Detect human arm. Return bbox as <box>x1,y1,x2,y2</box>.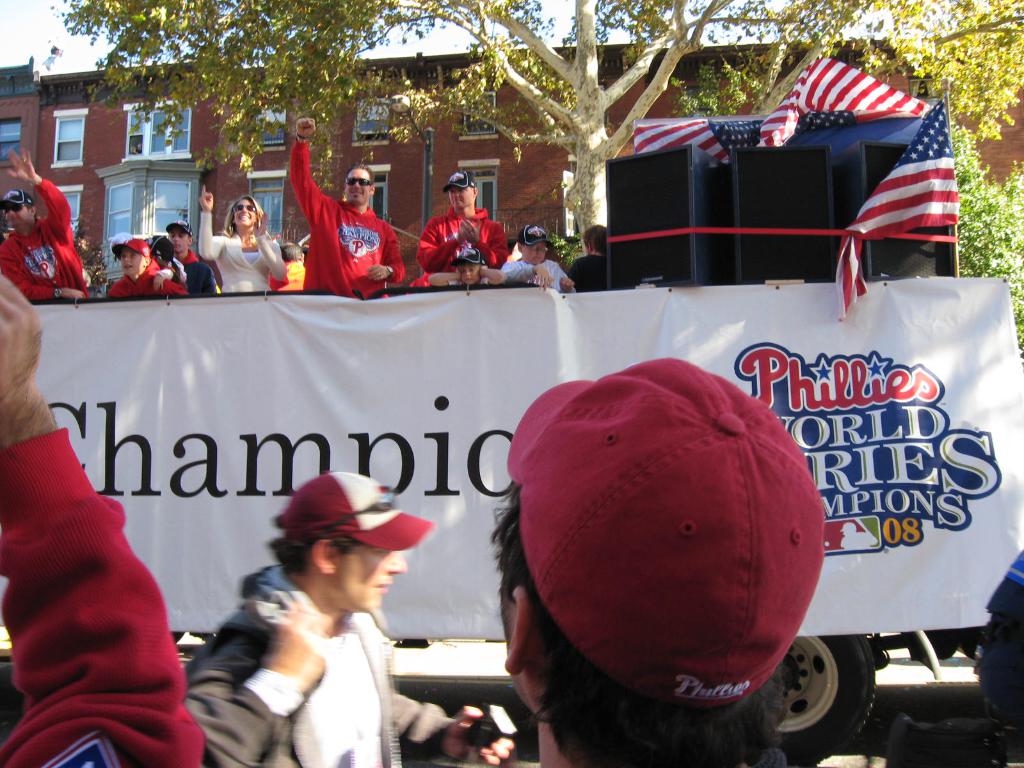
<box>385,689,516,767</box>.
